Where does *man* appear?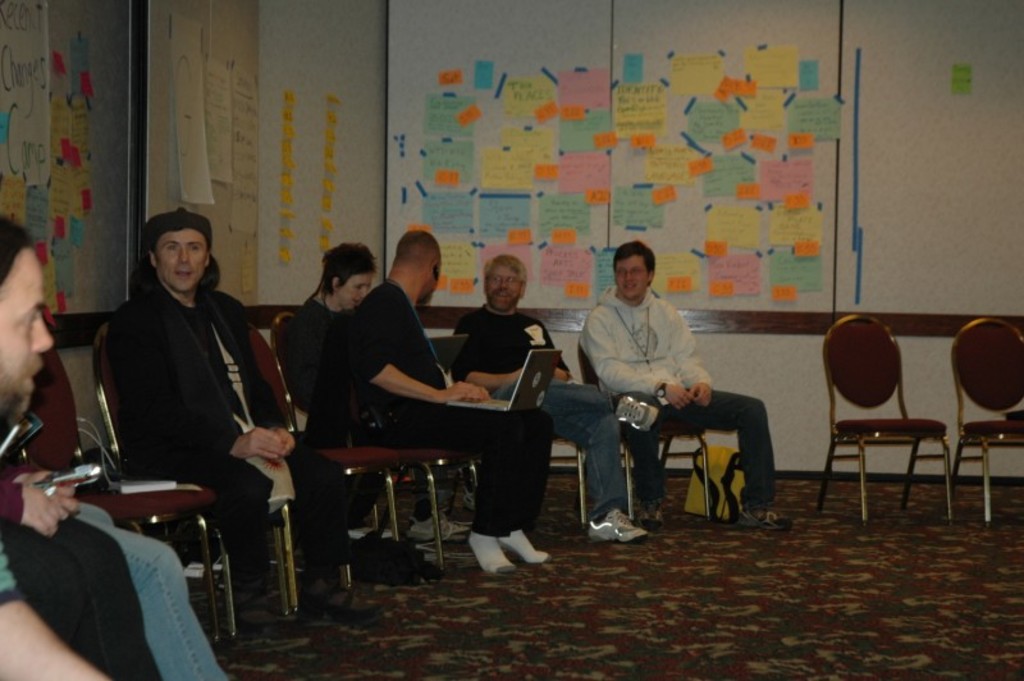
Appears at 576/244/749/530.
